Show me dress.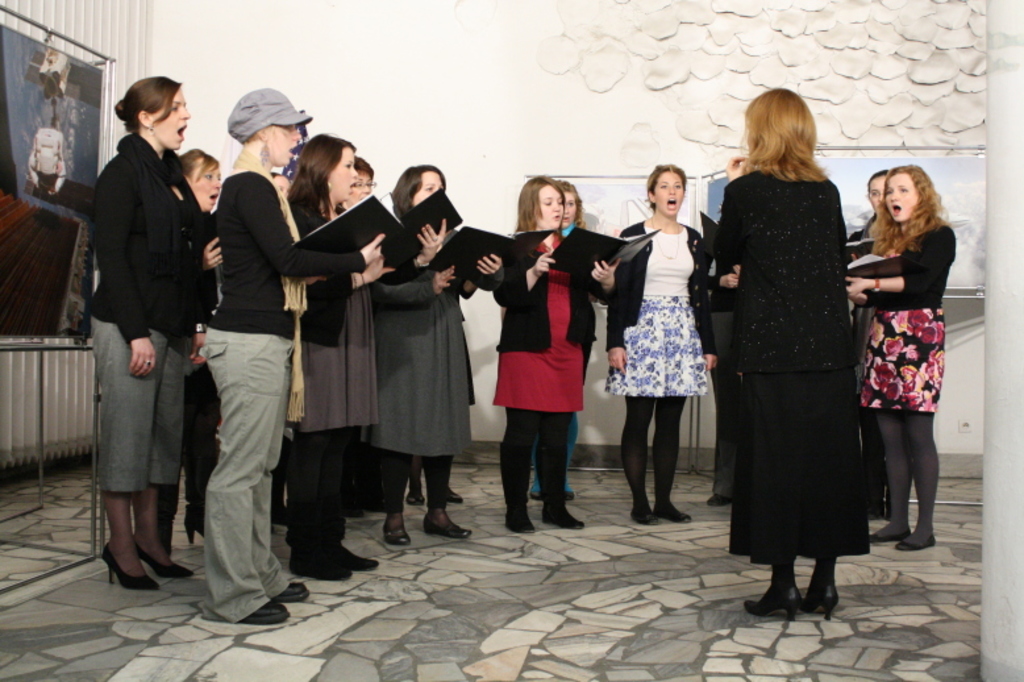
dress is here: [492,226,595,416].
